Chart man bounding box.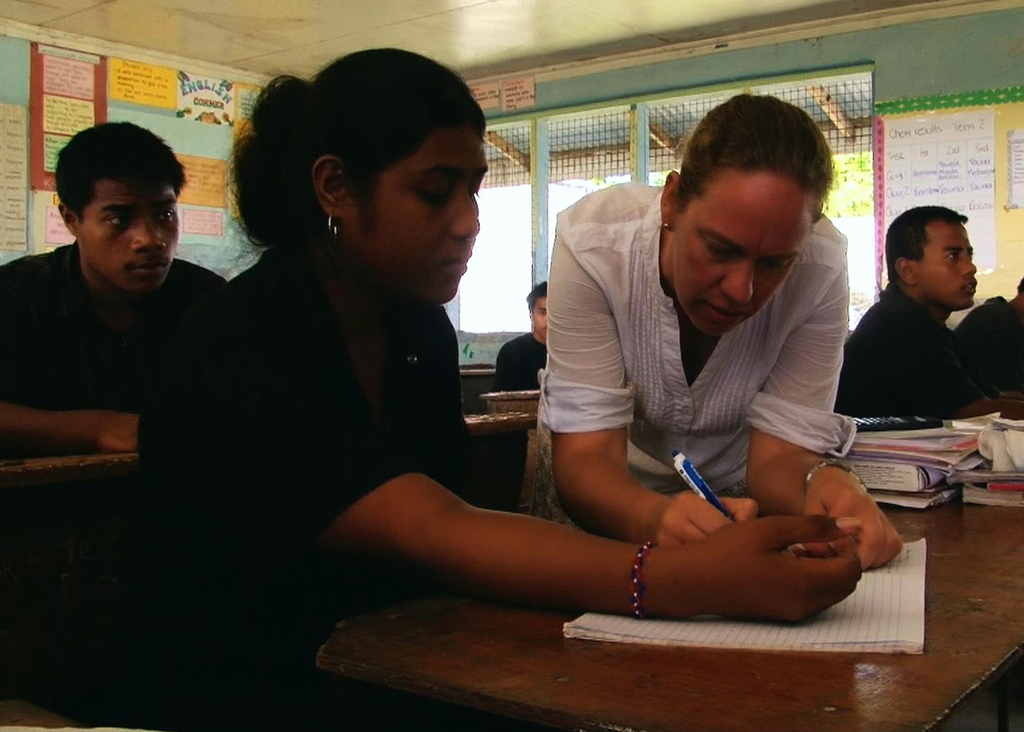
Charted: detection(1, 118, 248, 527).
